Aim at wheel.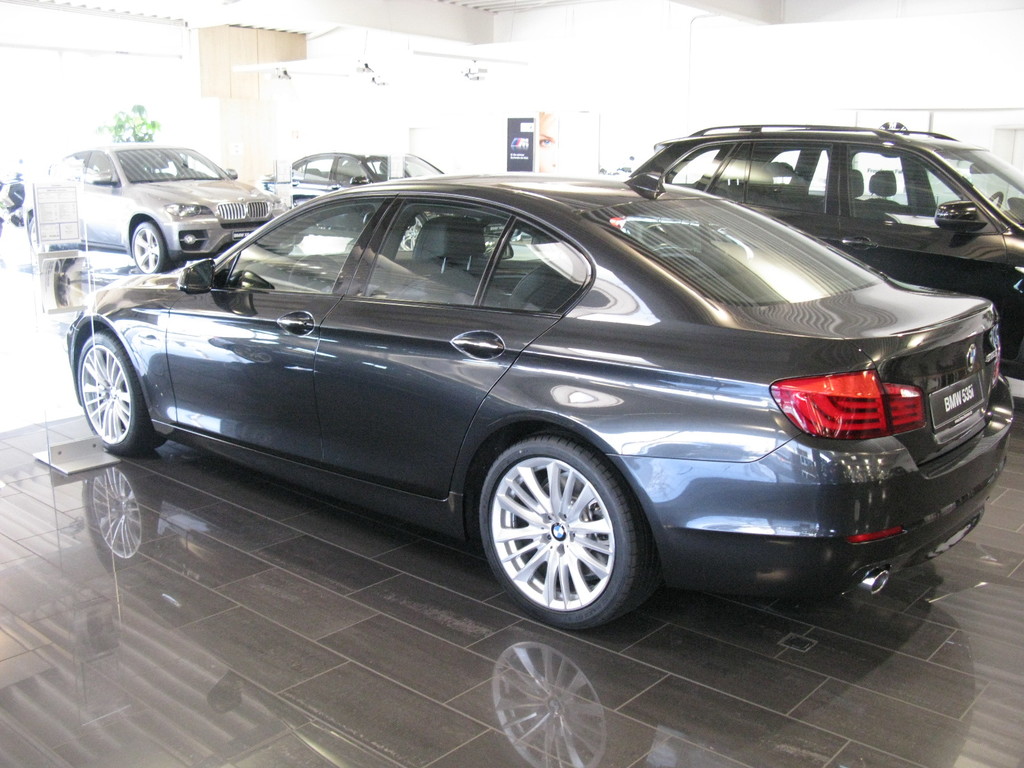
Aimed at bbox(28, 218, 39, 252).
